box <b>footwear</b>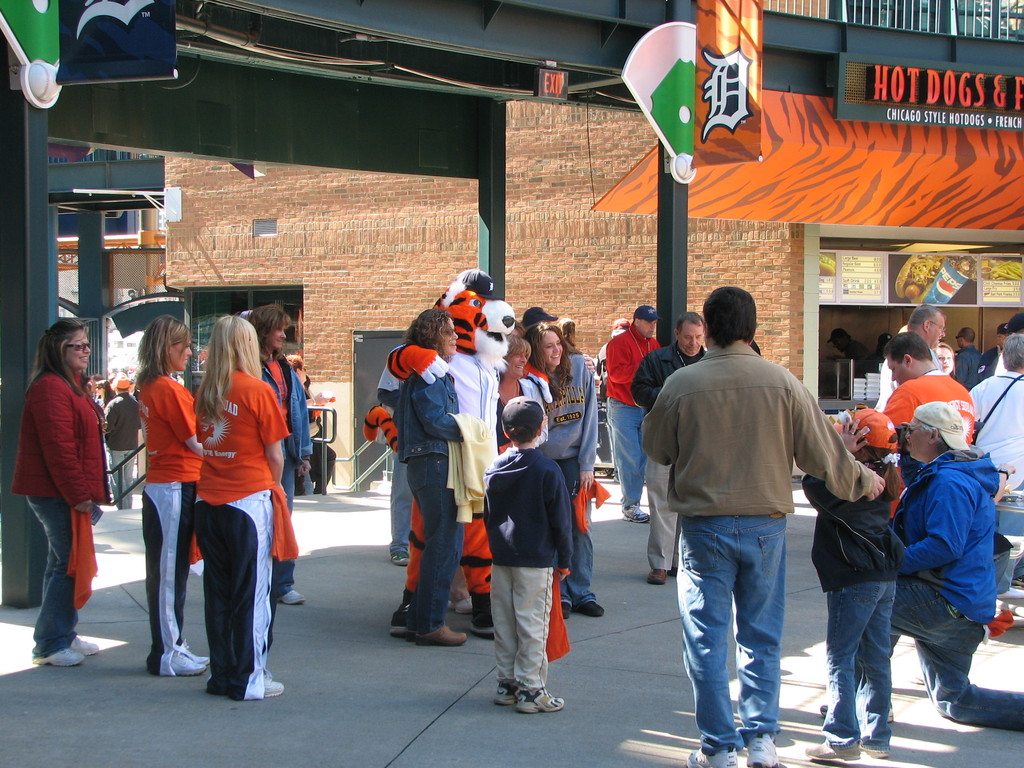
crop(32, 647, 86, 666)
